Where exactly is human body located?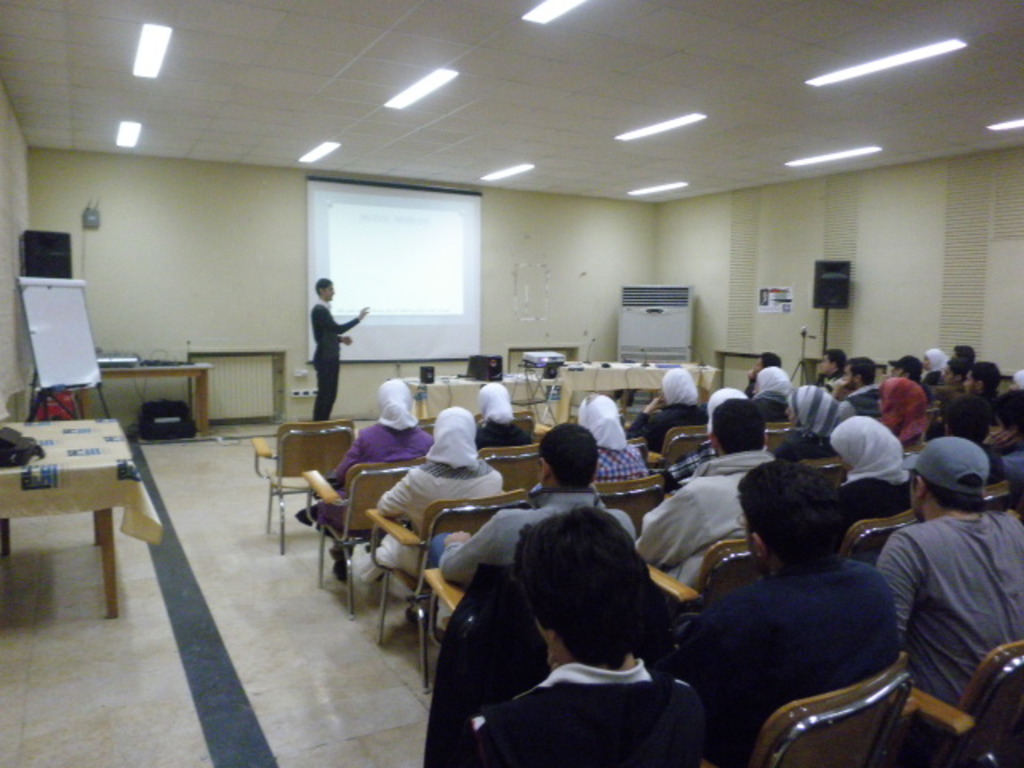
Its bounding box is [x1=318, y1=416, x2=442, y2=581].
